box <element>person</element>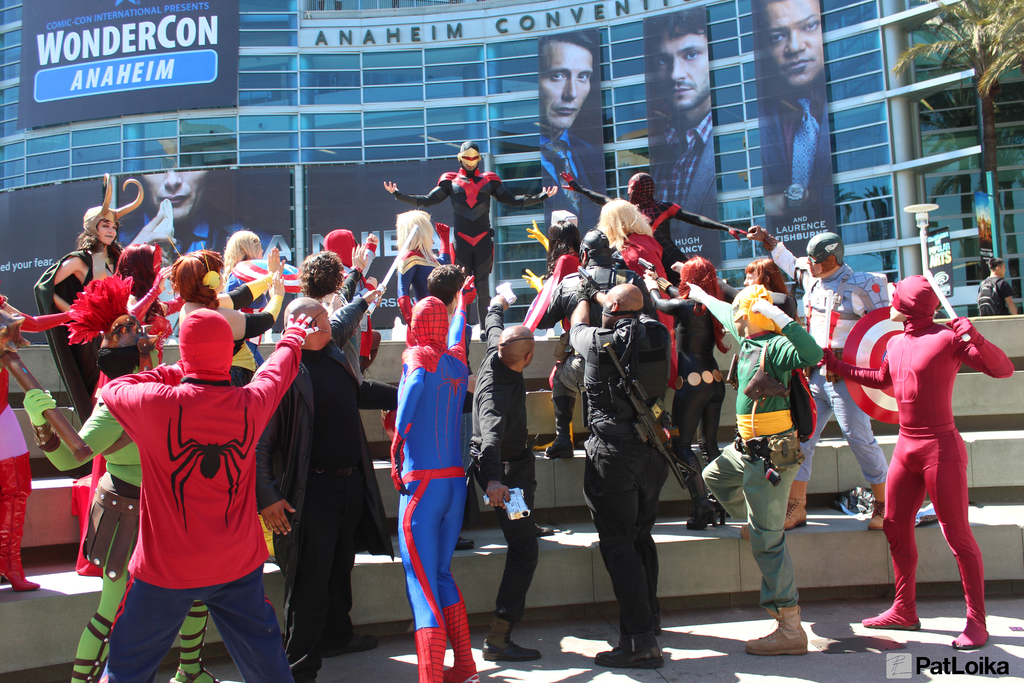
{"x1": 242, "y1": 295, "x2": 404, "y2": 681}
